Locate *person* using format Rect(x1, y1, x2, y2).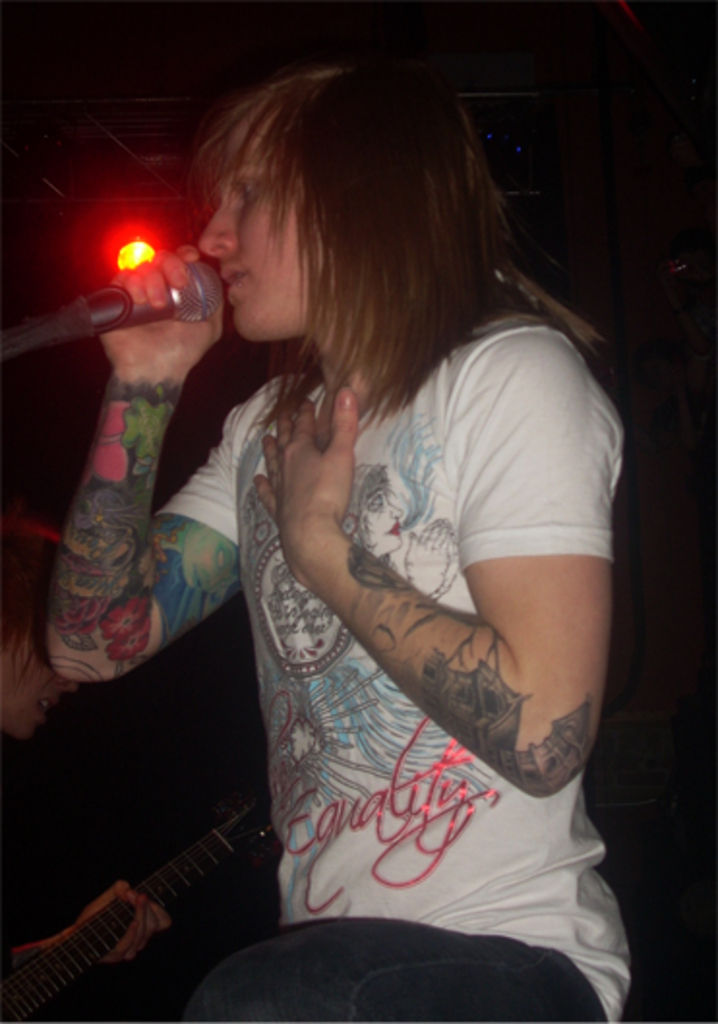
Rect(77, 87, 646, 999).
